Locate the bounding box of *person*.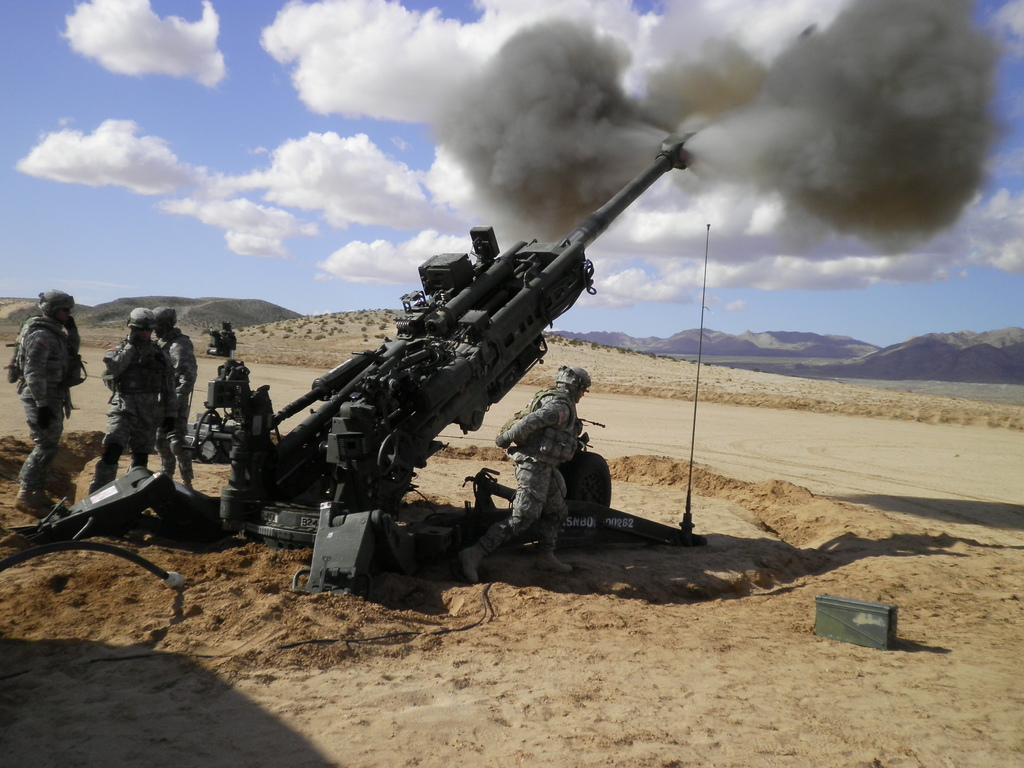
Bounding box: BBox(152, 305, 198, 492).
